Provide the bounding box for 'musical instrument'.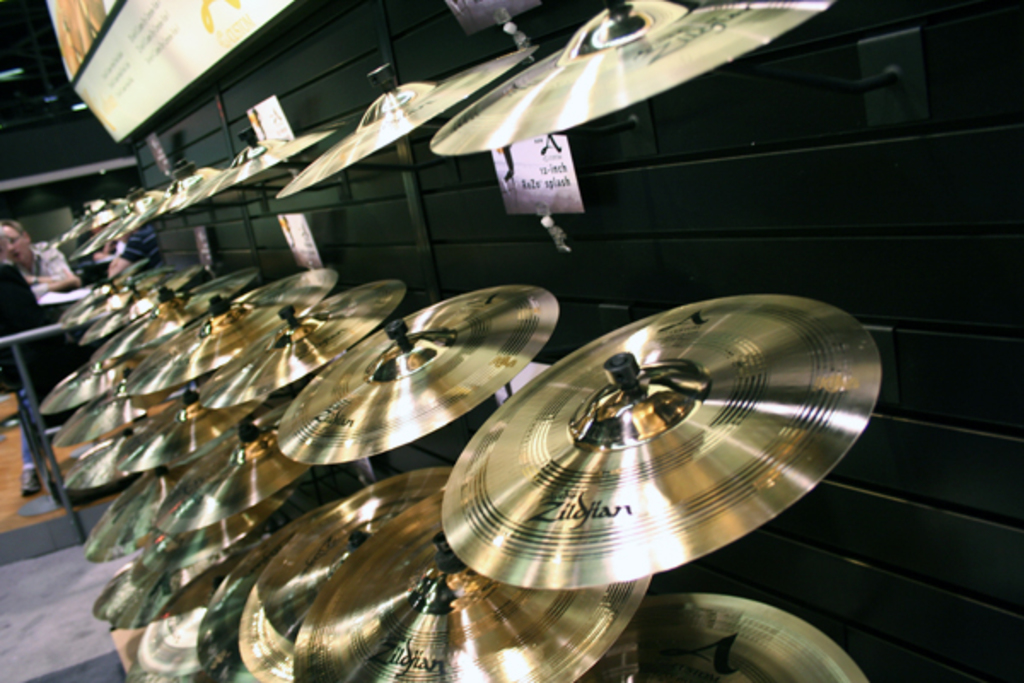
594/594/876/681.
